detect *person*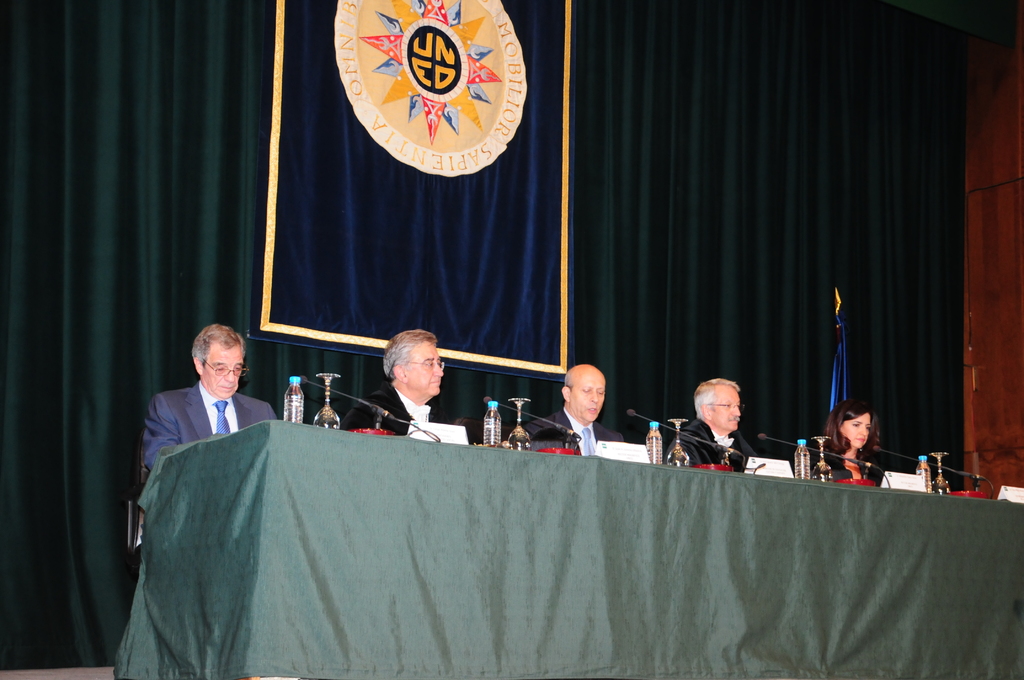
148 310 269 485
